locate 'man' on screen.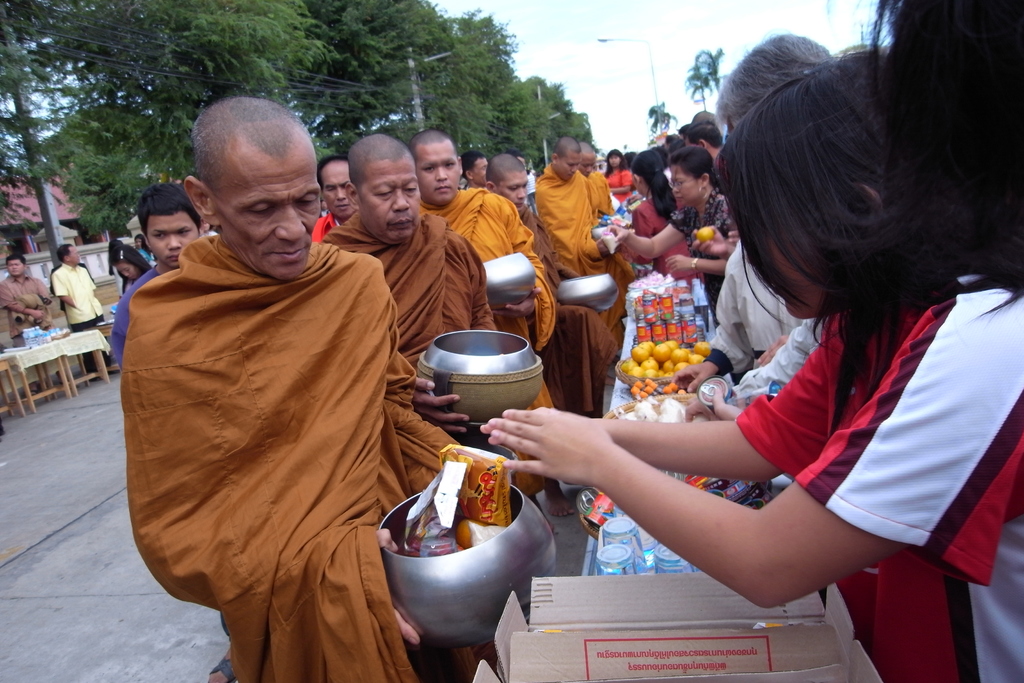
On screen at detection(570, 136, 620, 219).
